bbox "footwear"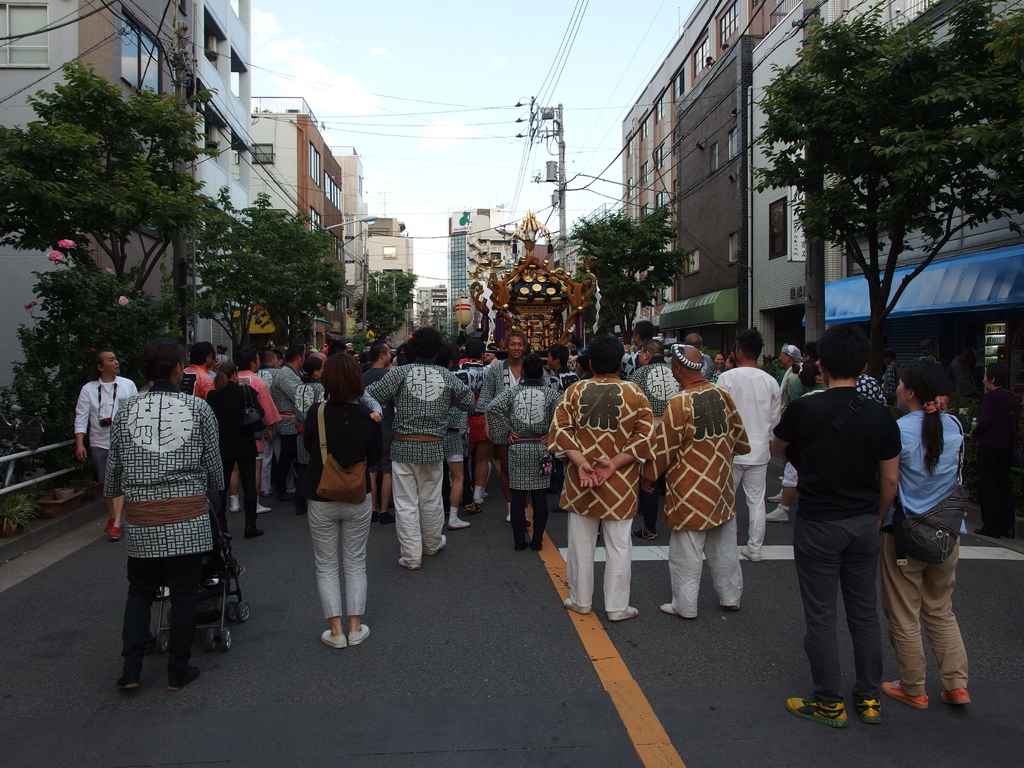
l=660, t=603, r=677, b=615
